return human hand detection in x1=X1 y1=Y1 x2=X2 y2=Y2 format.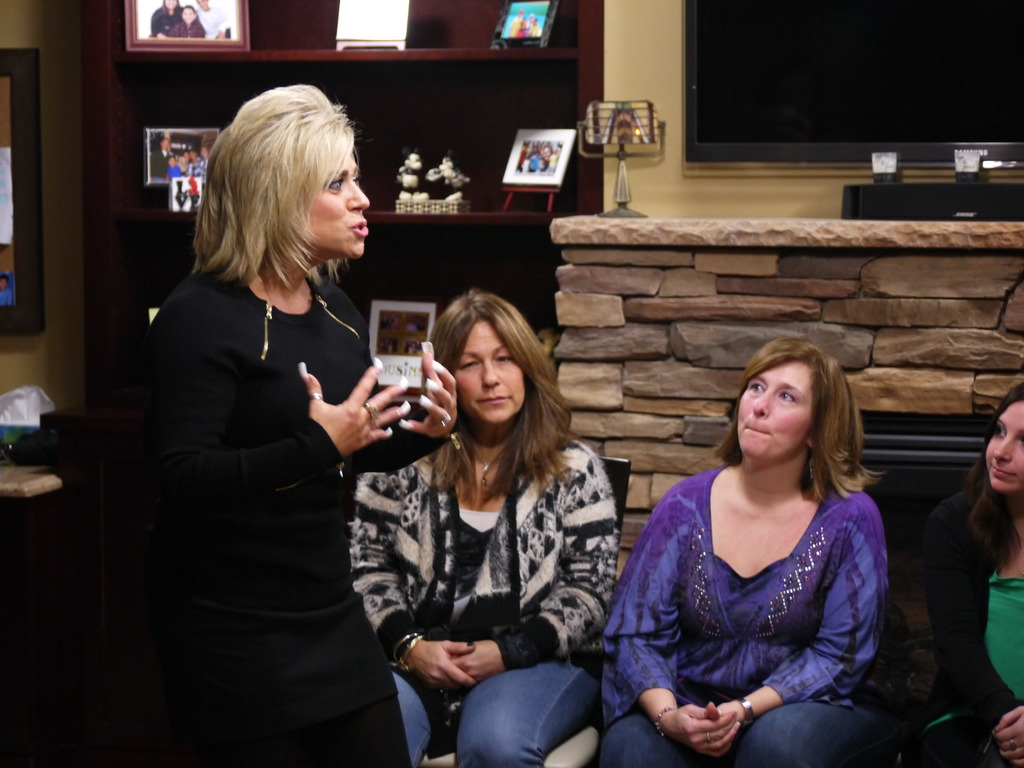
x1=451 y1=637 x2=508 y2=684.
